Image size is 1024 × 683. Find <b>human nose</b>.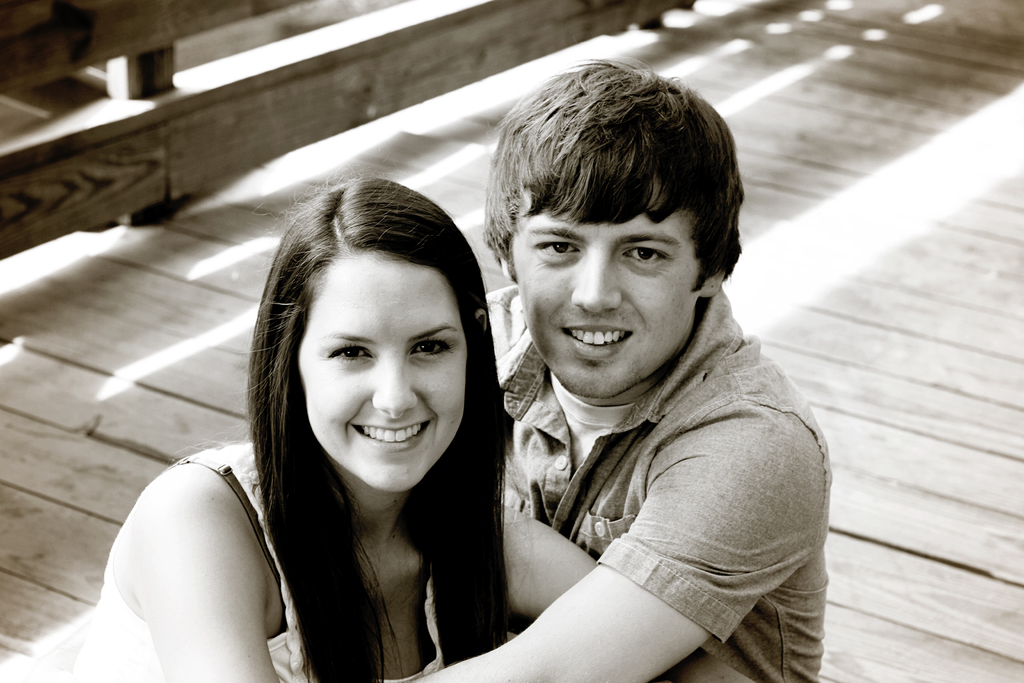
pyautogui.locateOnScreen(566, 242, 621, 317).
